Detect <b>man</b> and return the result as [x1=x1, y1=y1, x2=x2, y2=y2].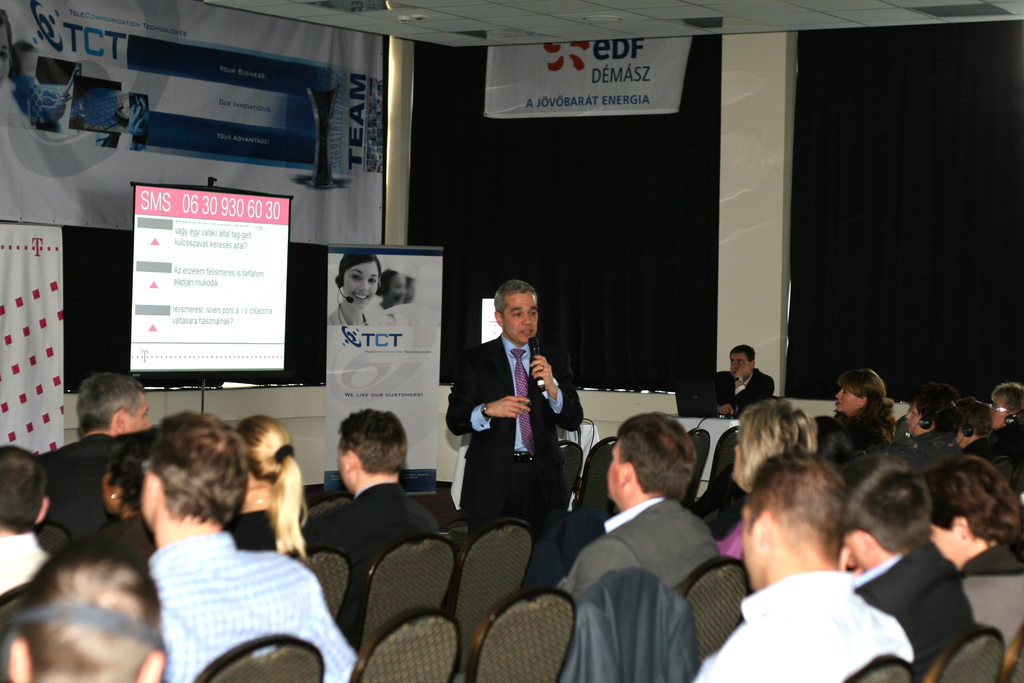
[x1=138, y1=407, x2=358, y2=682].
